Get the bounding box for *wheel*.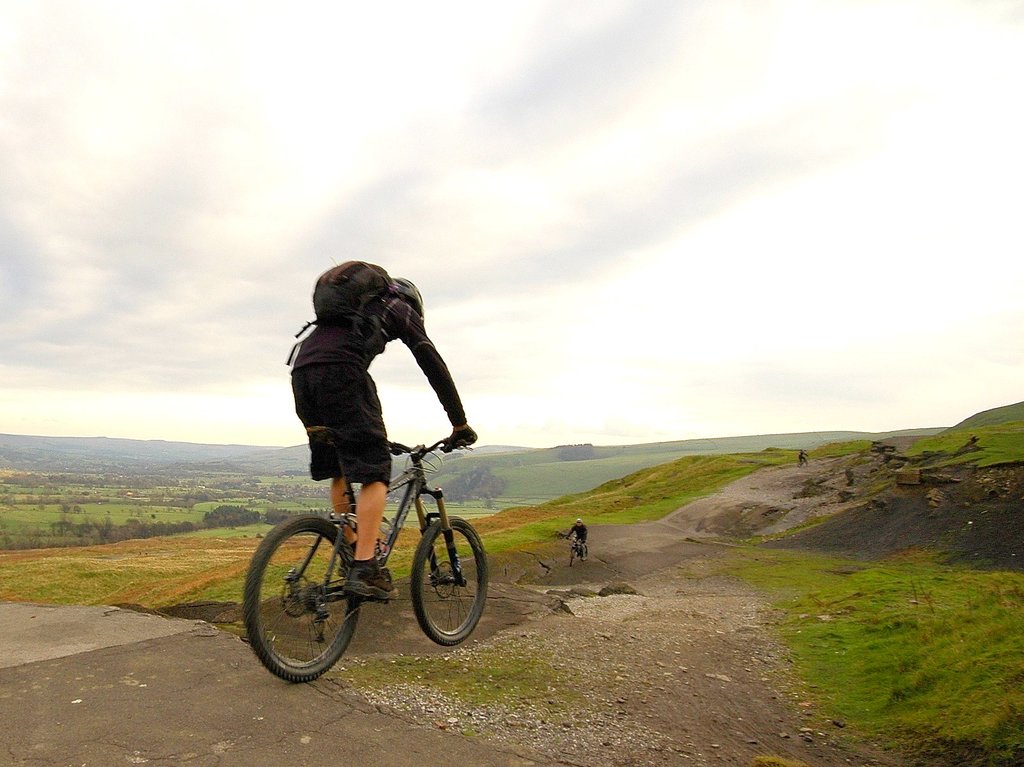
(left=796, top=460, right=801, bottom=465).
